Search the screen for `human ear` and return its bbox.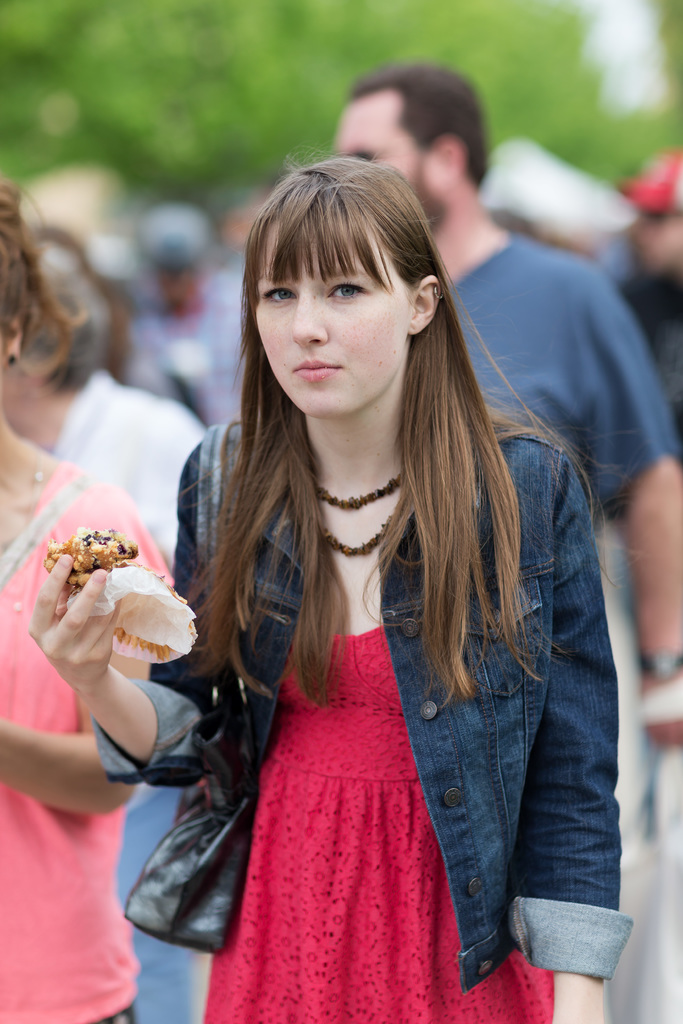
Found: <region>4, 316, 26, 368</region>.
